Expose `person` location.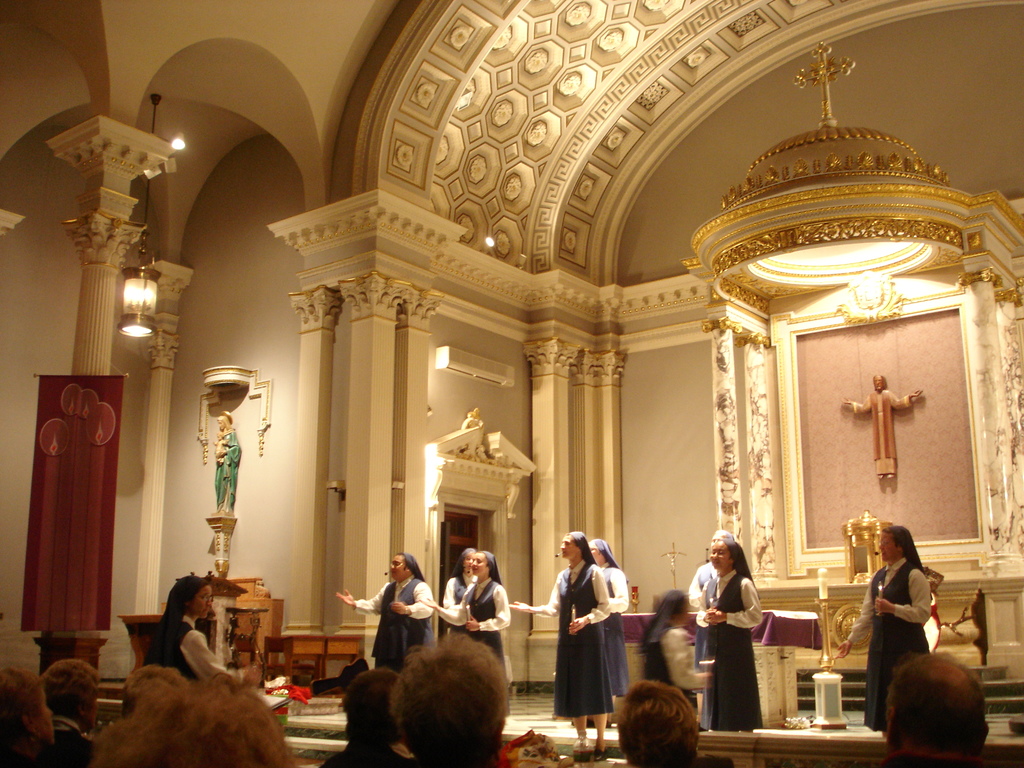
Exposed at 133, 575, 255, 691.
